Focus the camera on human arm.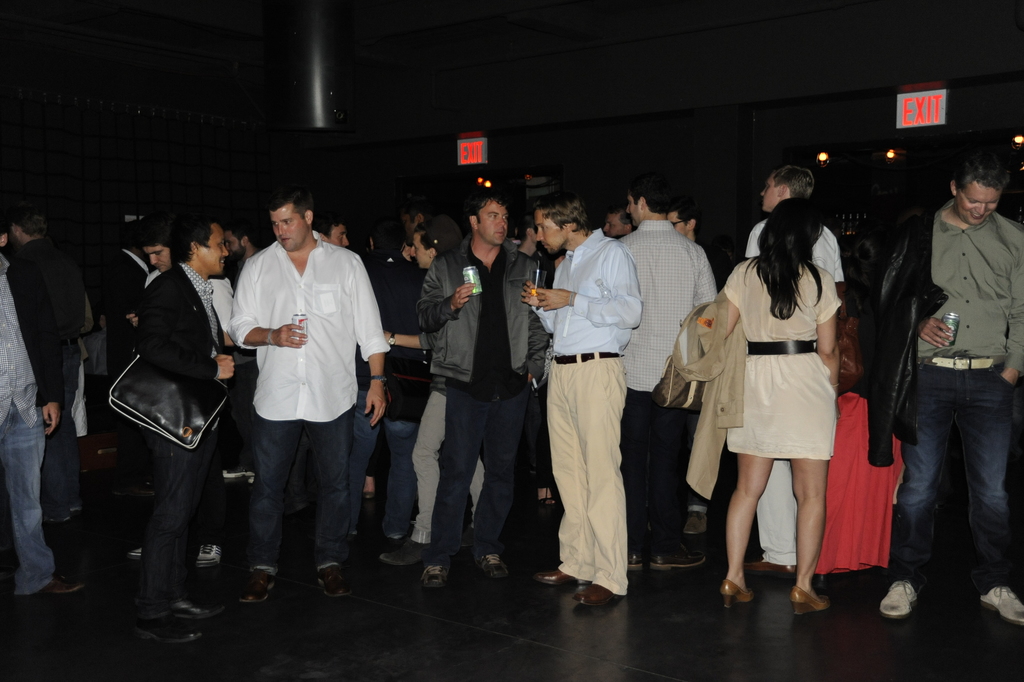
Focus region: 716 261 746 343.
